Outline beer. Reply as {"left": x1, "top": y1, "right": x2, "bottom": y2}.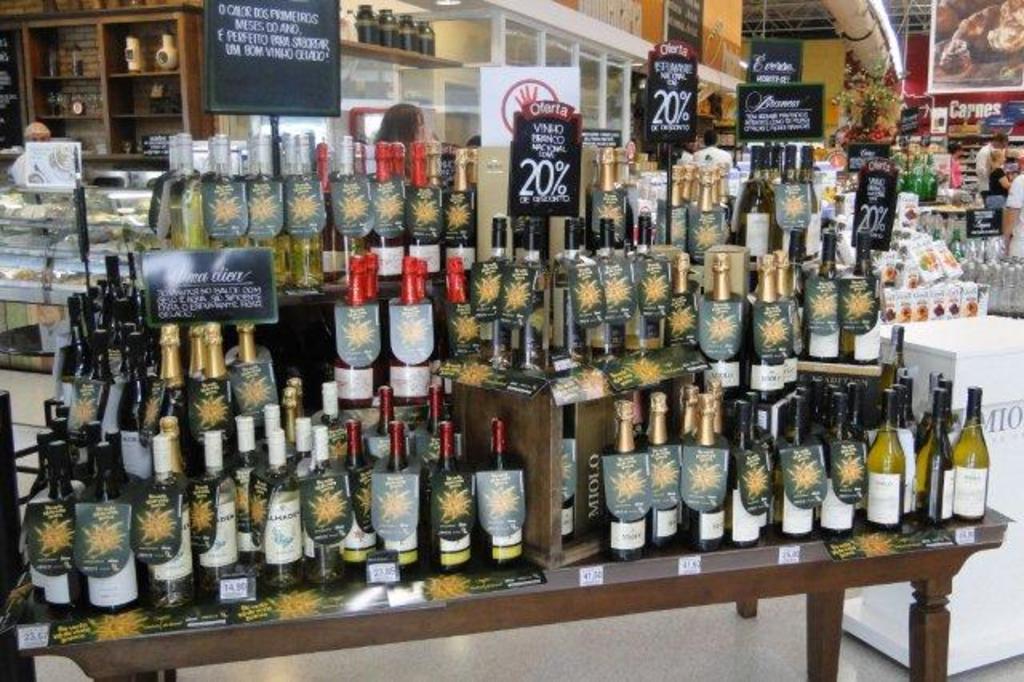
{"left": 726, "top": 399, "right": 770, "bottom": 552}.
